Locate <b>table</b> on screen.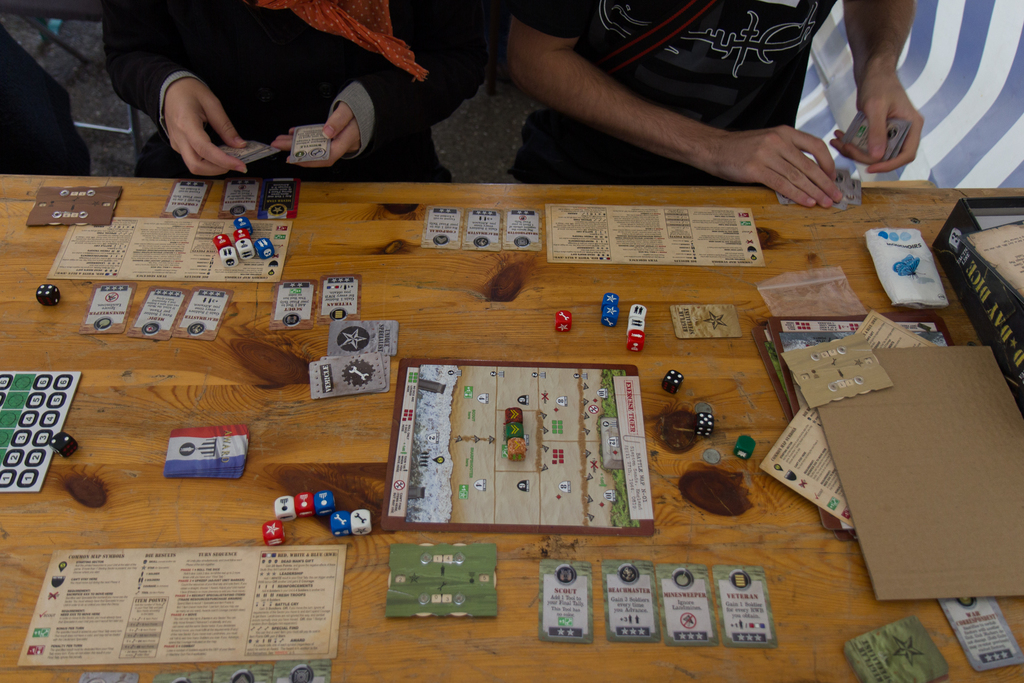
On screen at [0, 167, 1020, 682].
